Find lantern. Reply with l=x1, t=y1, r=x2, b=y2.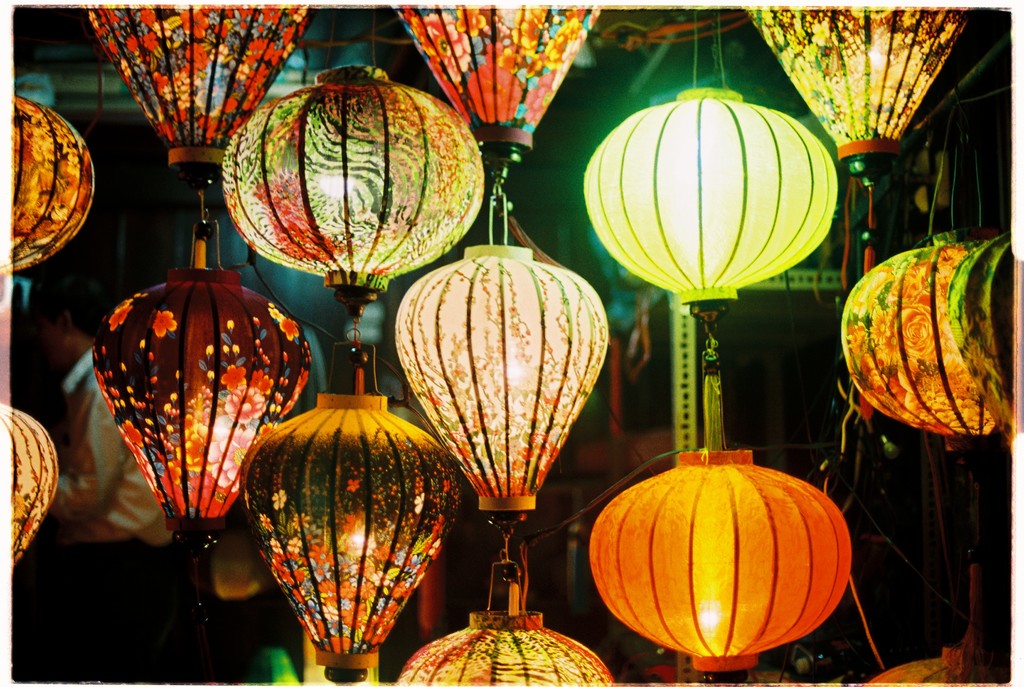
l=589, t=452, r=851, b=671.
